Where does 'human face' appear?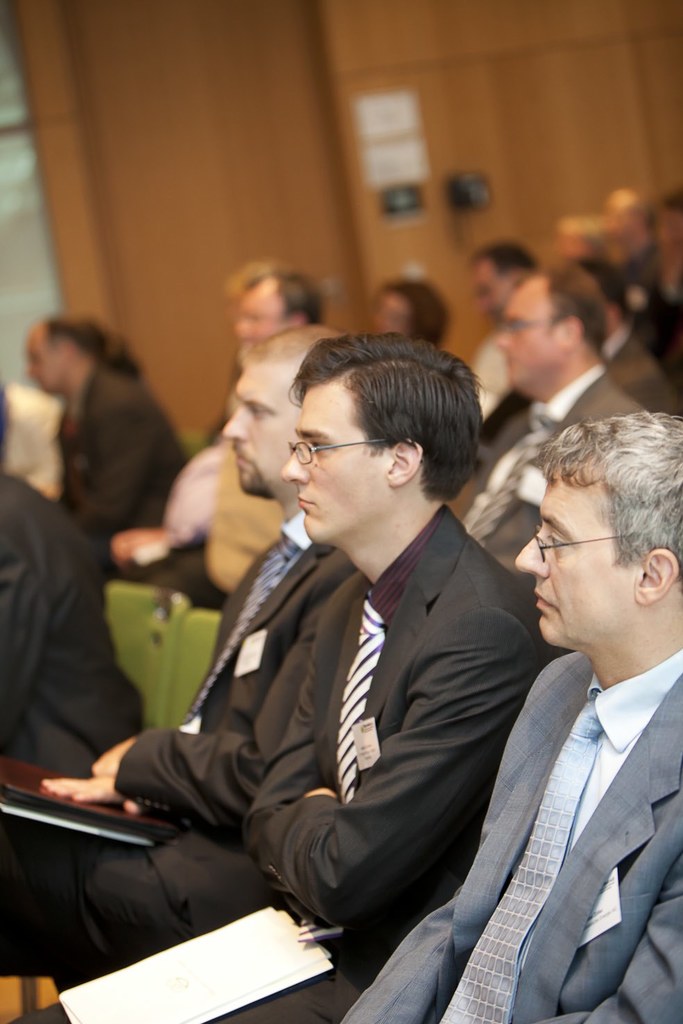
Appears at left=24, top=332, right=68, bottom=396.
